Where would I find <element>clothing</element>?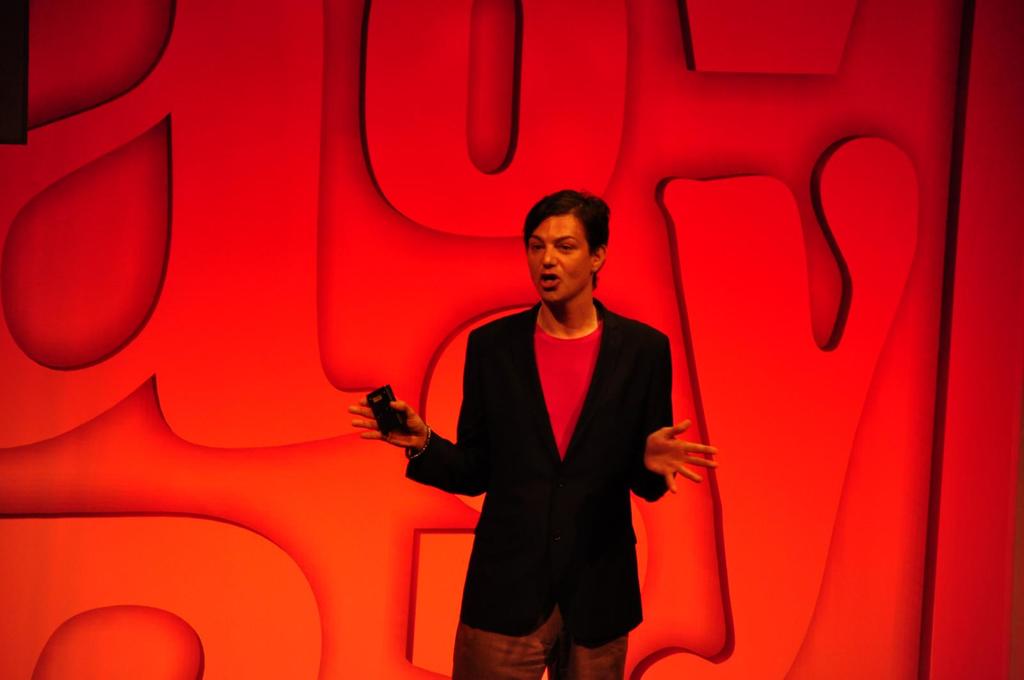
At [366,269,672,638].
